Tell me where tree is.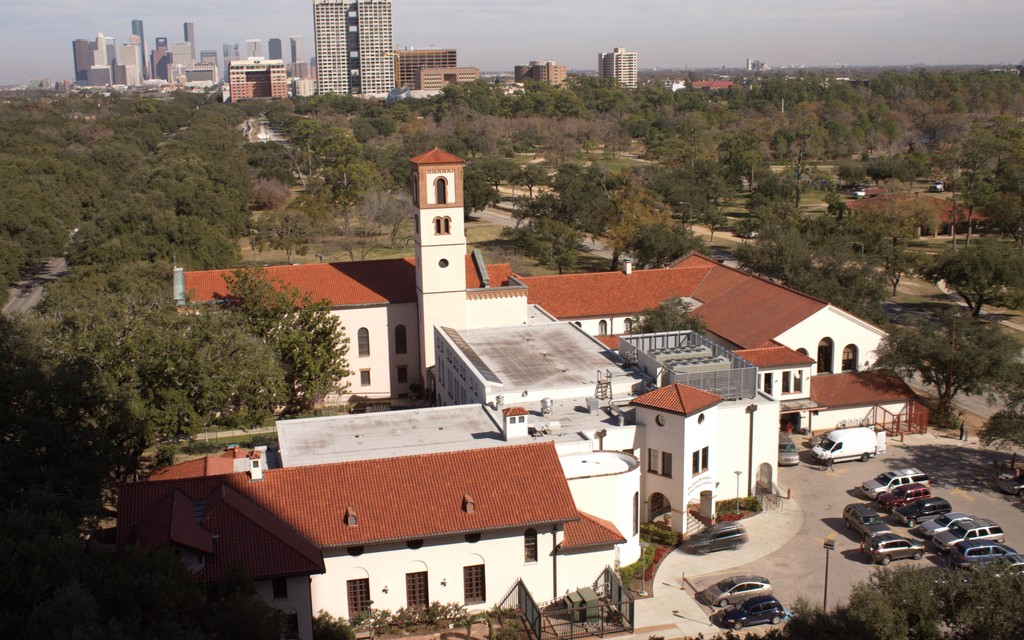
tree is at (left=521, top=217, right=589, bottom=276).
